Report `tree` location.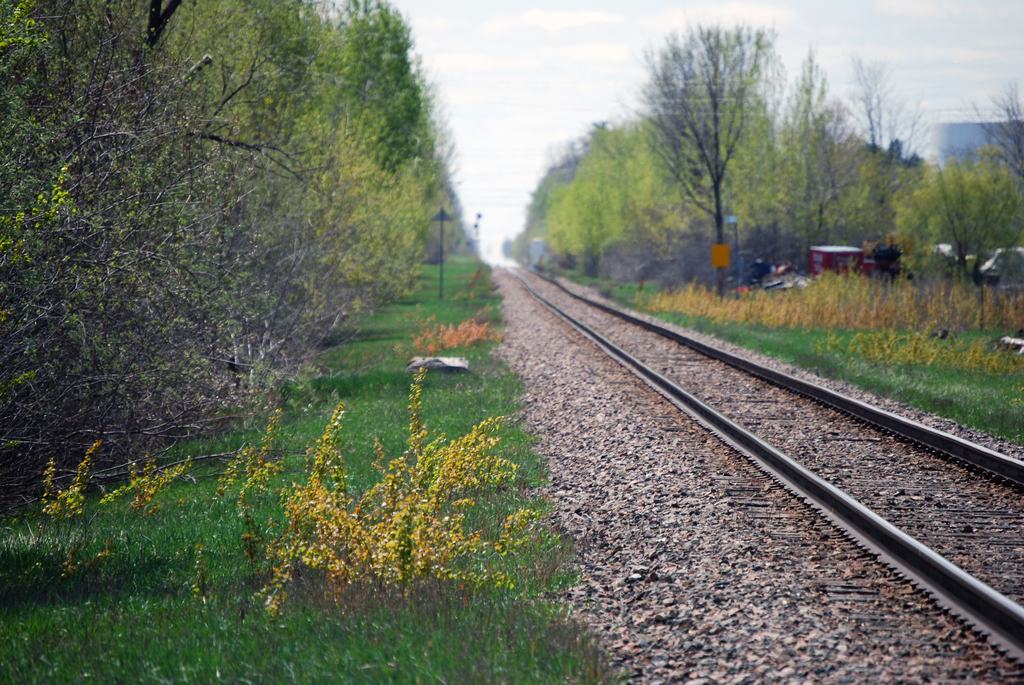
Report: crop(846, 45, 929, 157).
